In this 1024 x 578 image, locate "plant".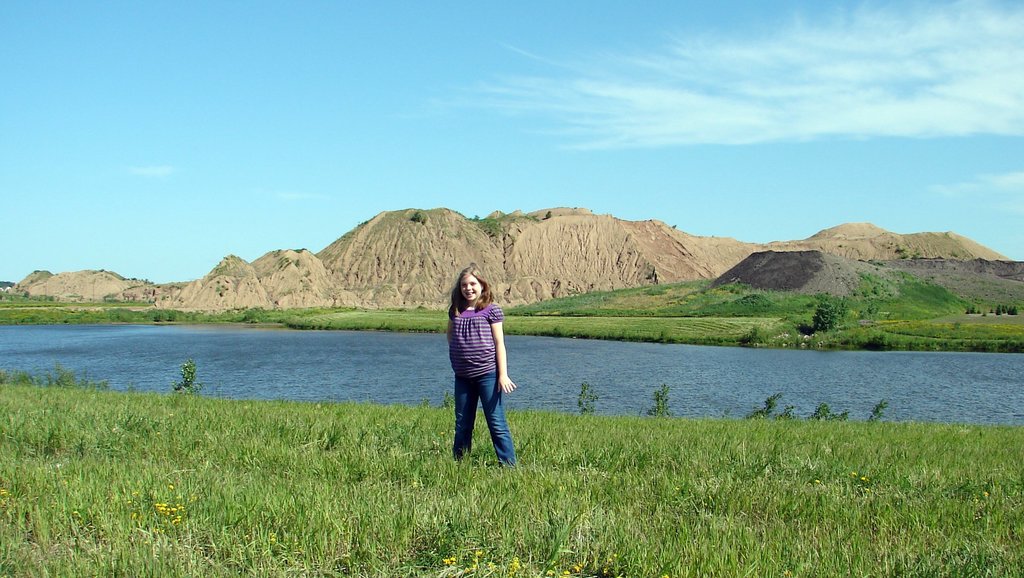
Bounding box: 895 239 916 254.
